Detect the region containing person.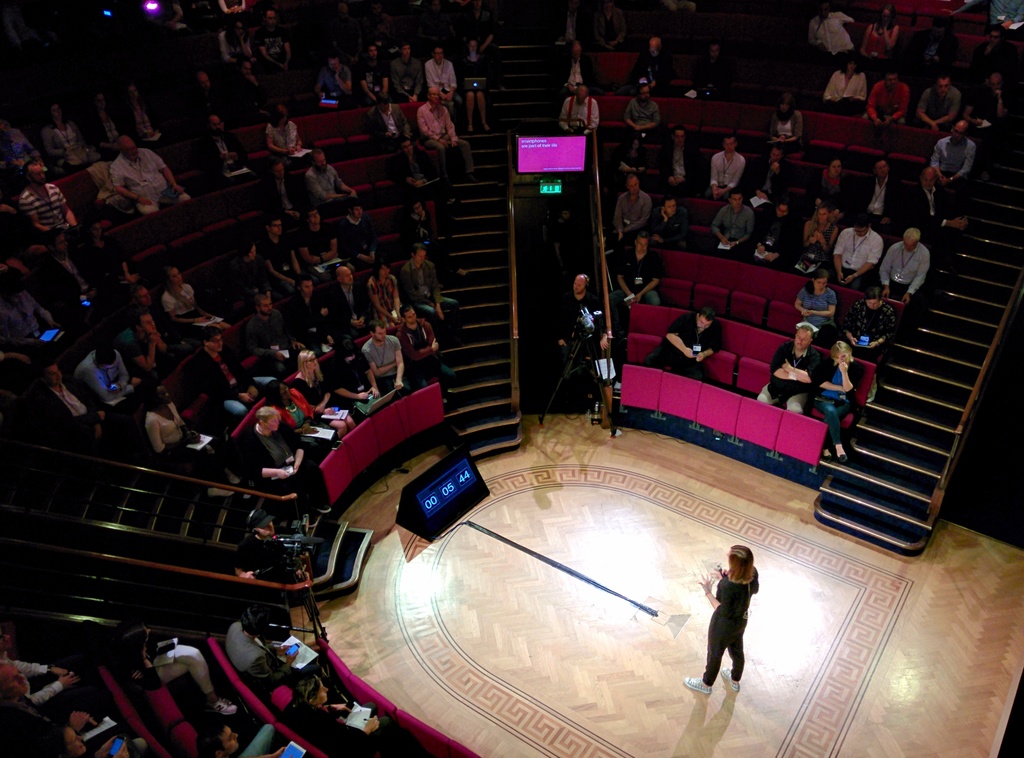
[808, 157, 850, 207].
